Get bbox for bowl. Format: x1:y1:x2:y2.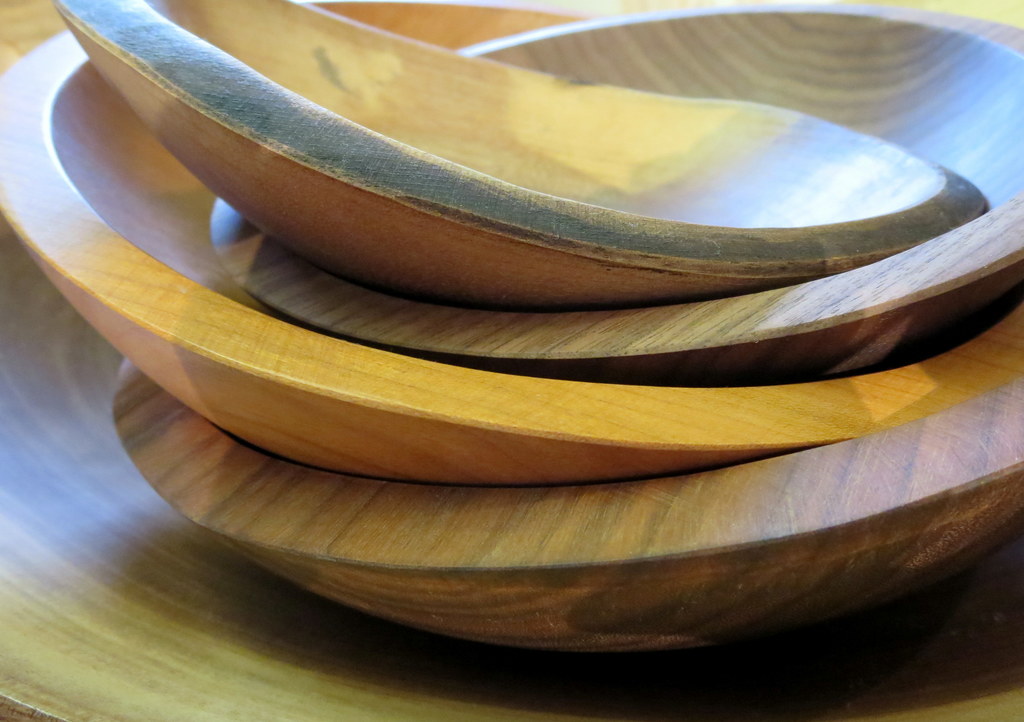
0:0:1023:721.
